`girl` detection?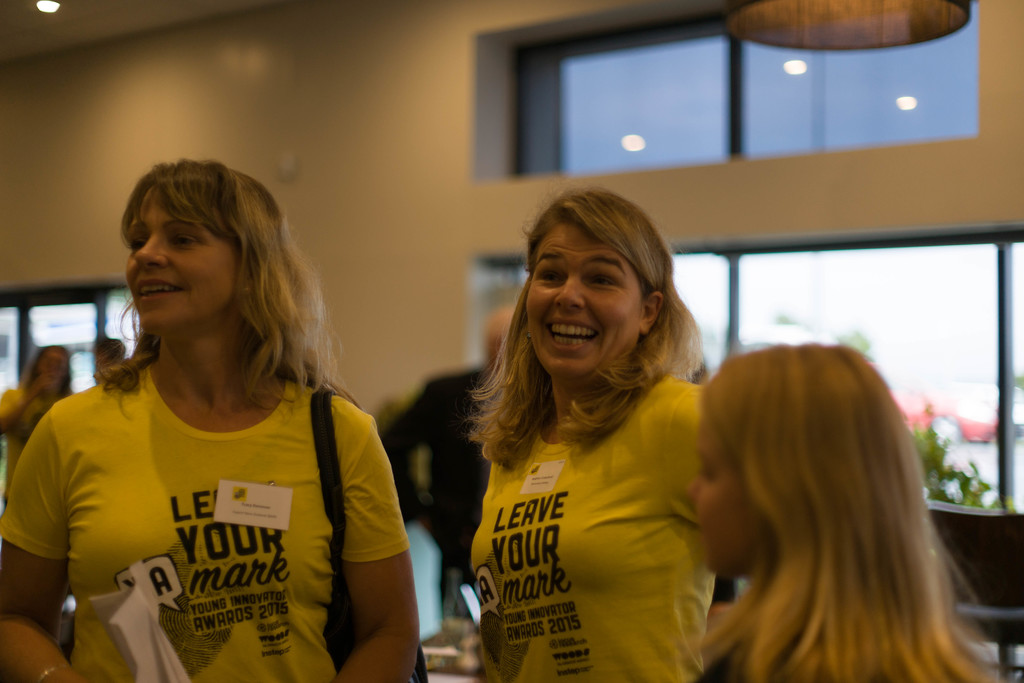
box(673, 342, 1009, 682)
